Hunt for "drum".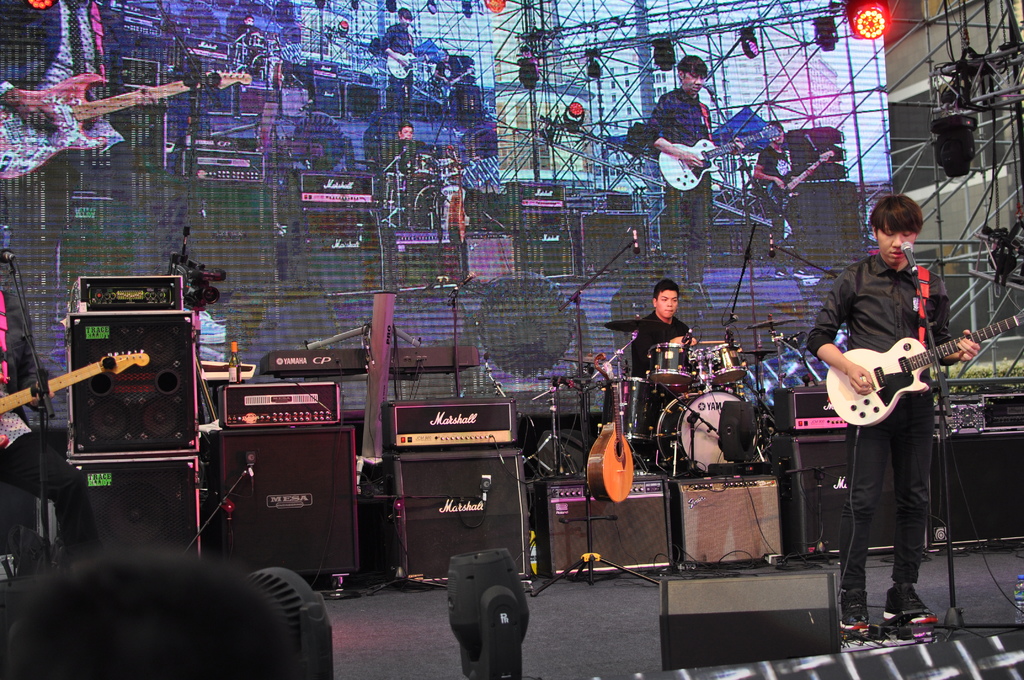
Hunted down at bbox=[655, 389, 757, 478].
